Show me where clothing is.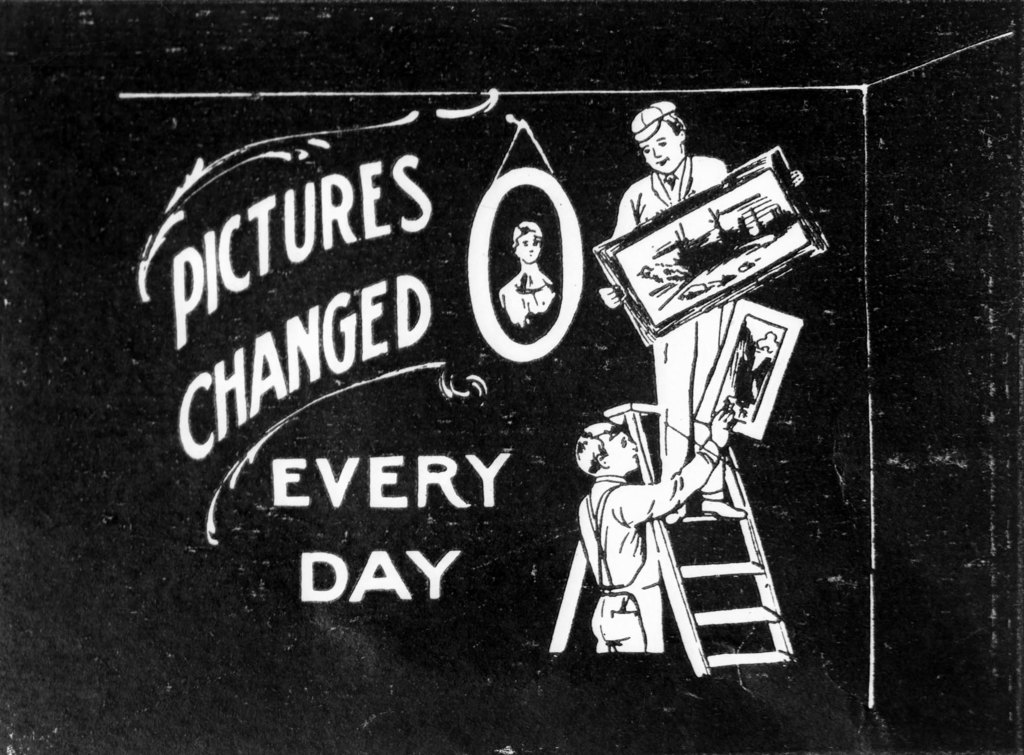
clothing is at (493, 271, 559, 329).
